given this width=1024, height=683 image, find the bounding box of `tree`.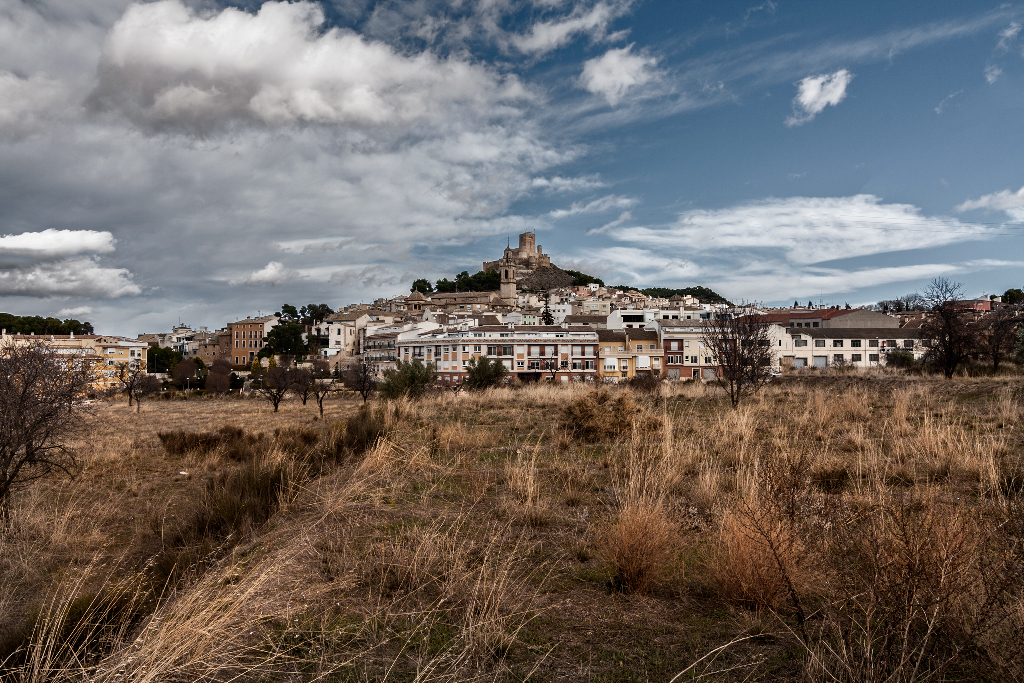
bbox=[251, 298, 339, 362].
